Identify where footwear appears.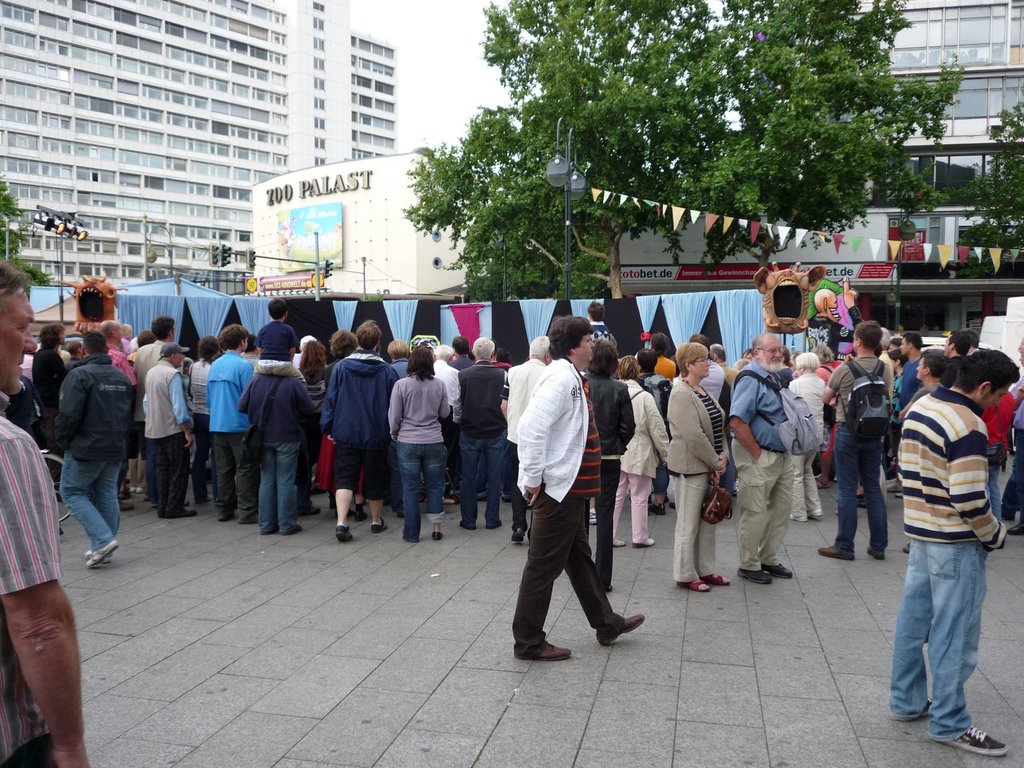
Appears at region(531, 636, 571, 662).
